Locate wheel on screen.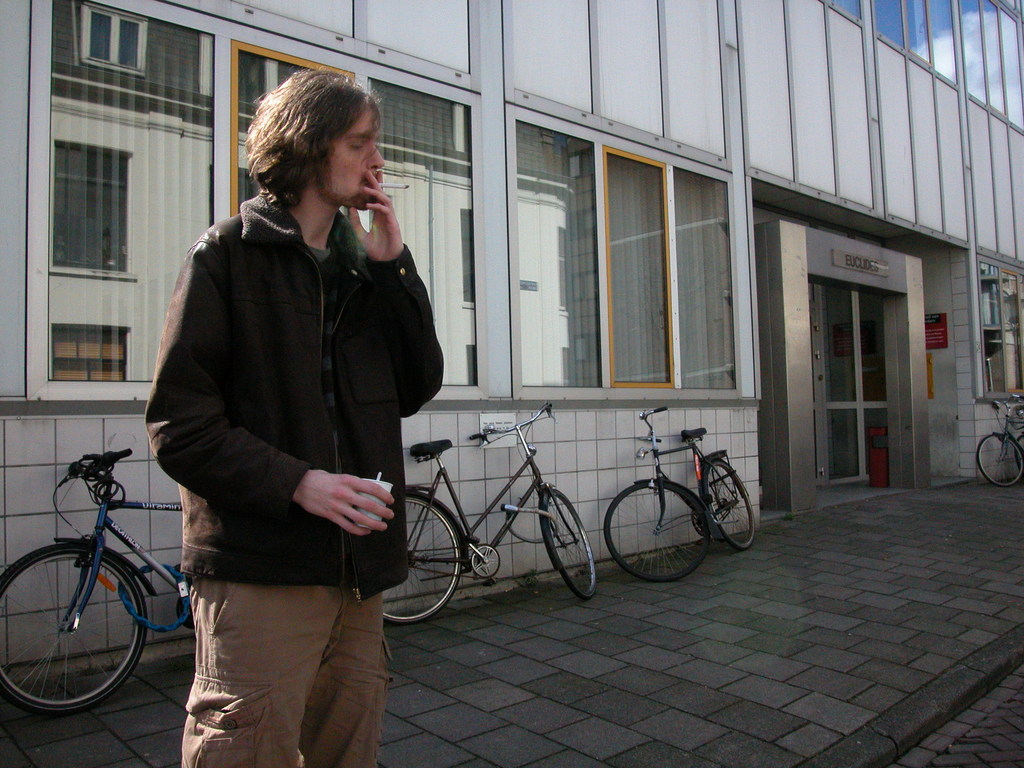
On screen at 975 427 1023 485.
